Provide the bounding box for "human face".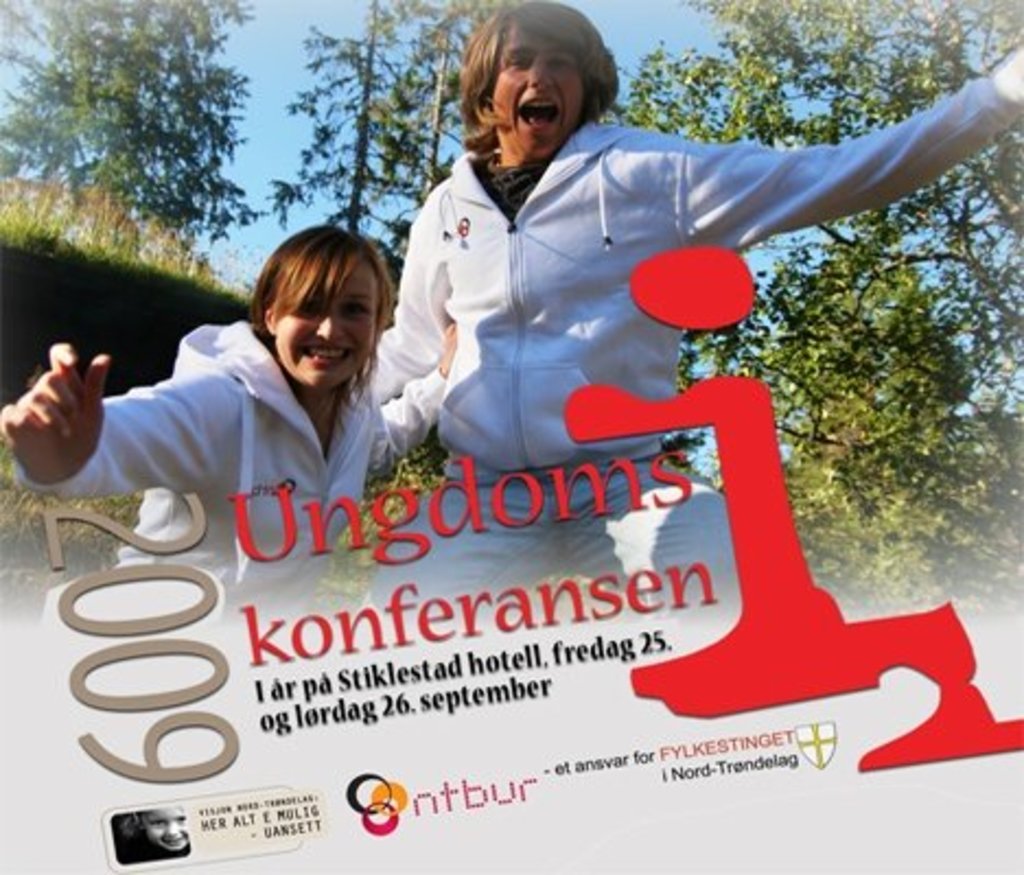
271:262:379:385.
